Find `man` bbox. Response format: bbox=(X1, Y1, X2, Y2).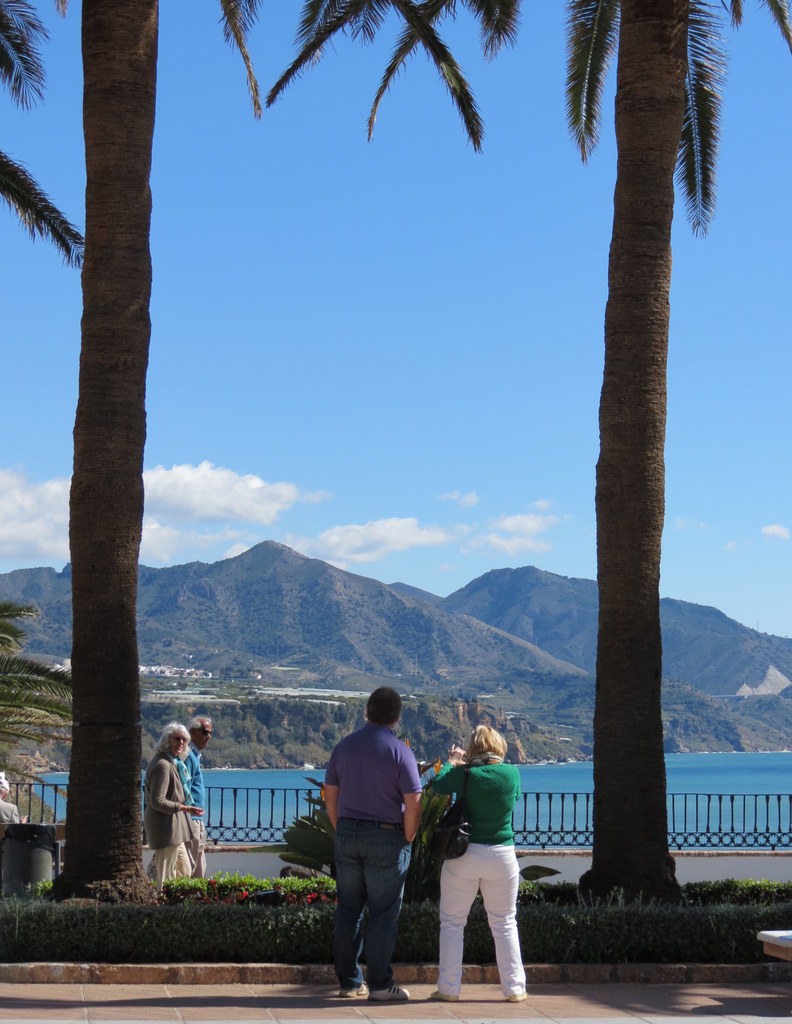
bbox=(179, 716, 220, 895).
